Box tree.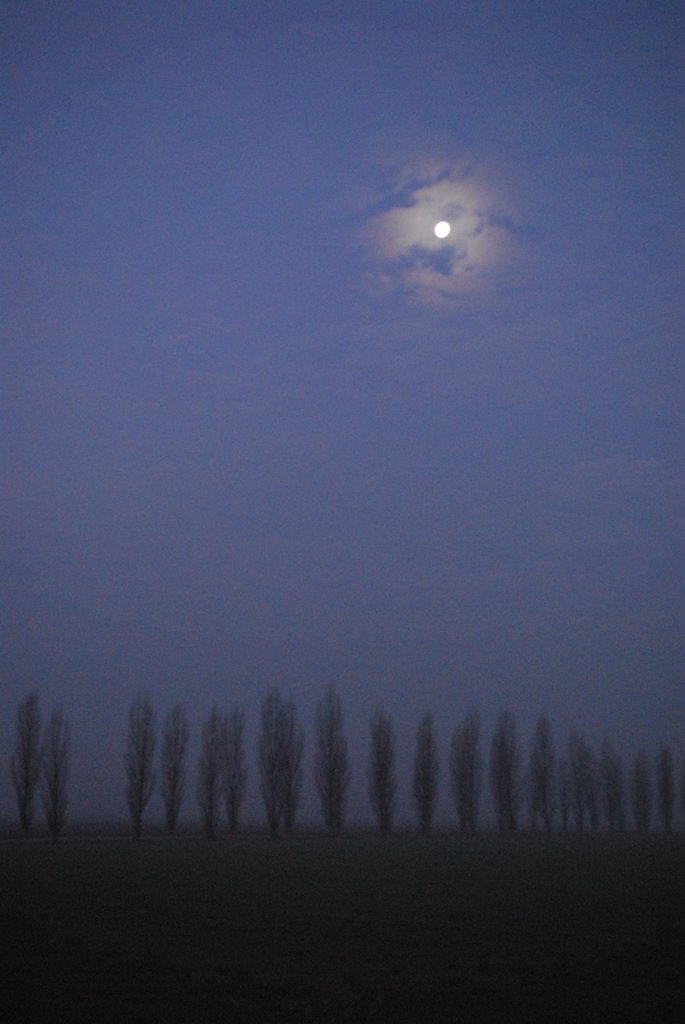
210,714,248,831.
